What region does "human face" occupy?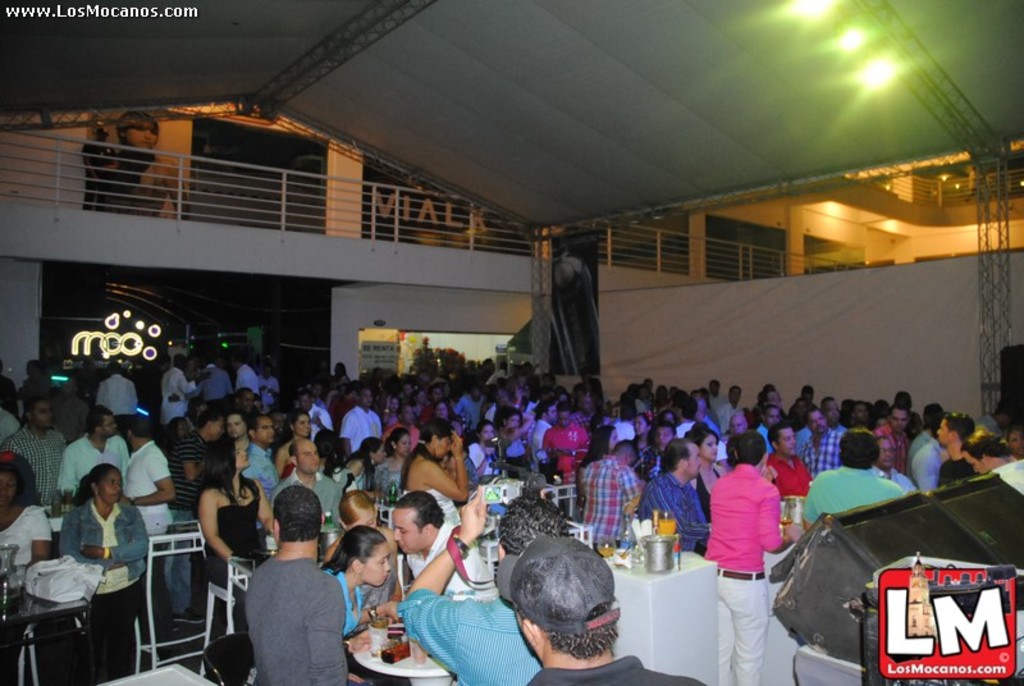
bbox=[963, 449, 989, 474].
